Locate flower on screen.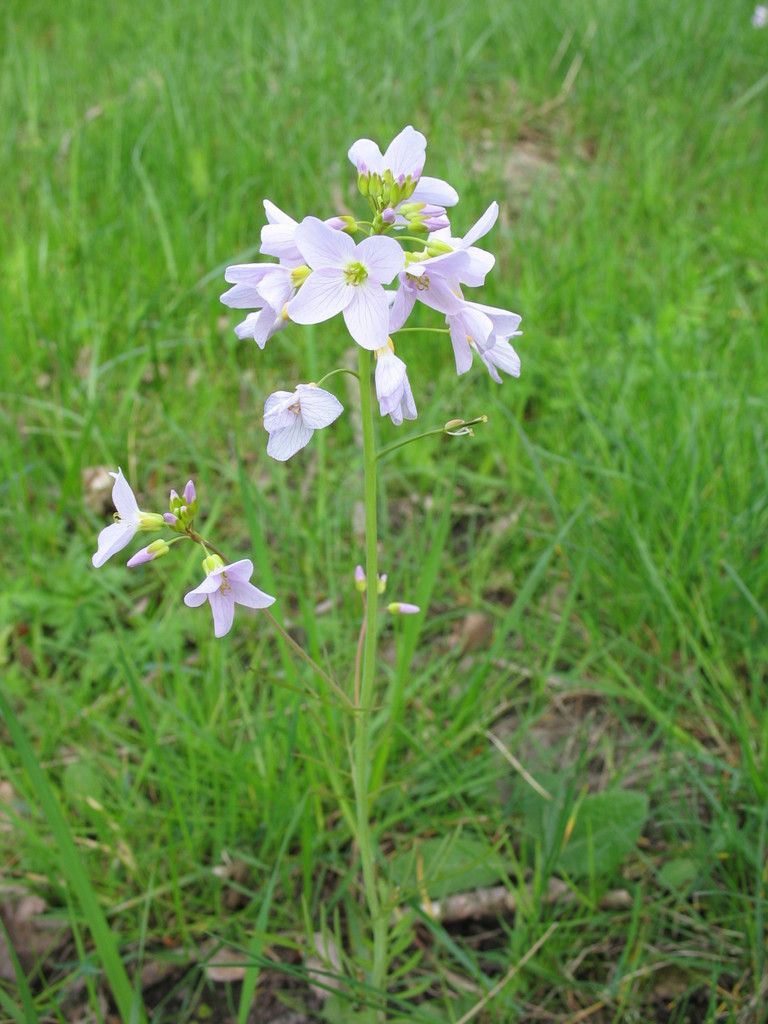
On screen at 282,214,405,355.
